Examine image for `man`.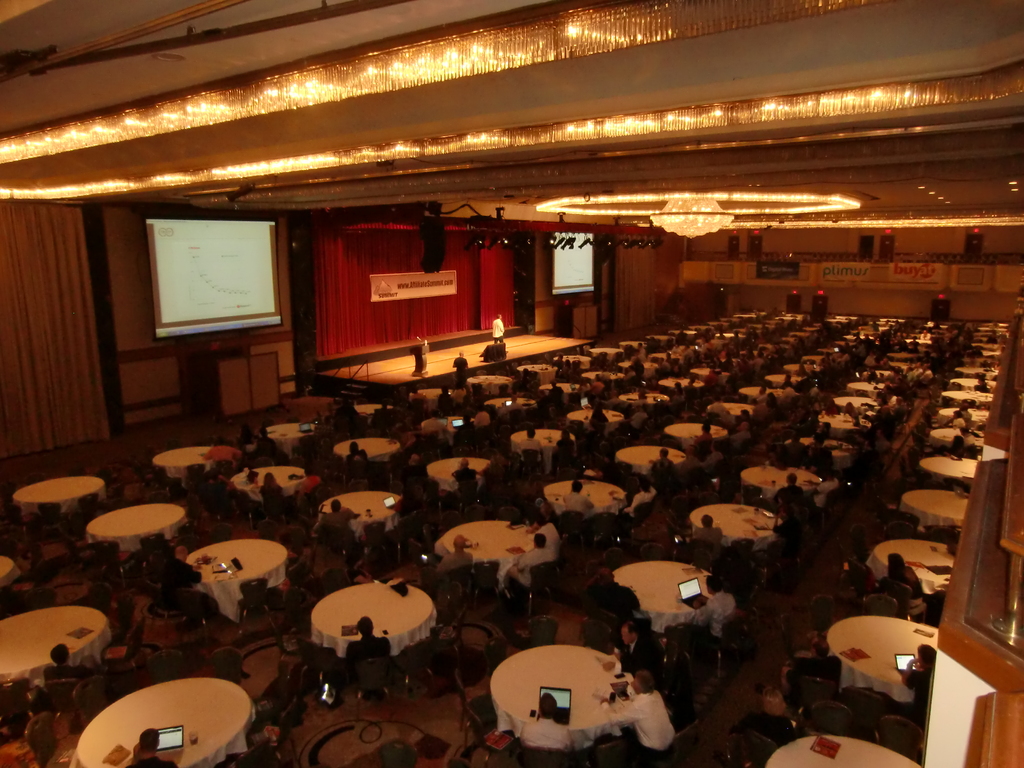
Examination result: region(257, 430, 276, 454).
